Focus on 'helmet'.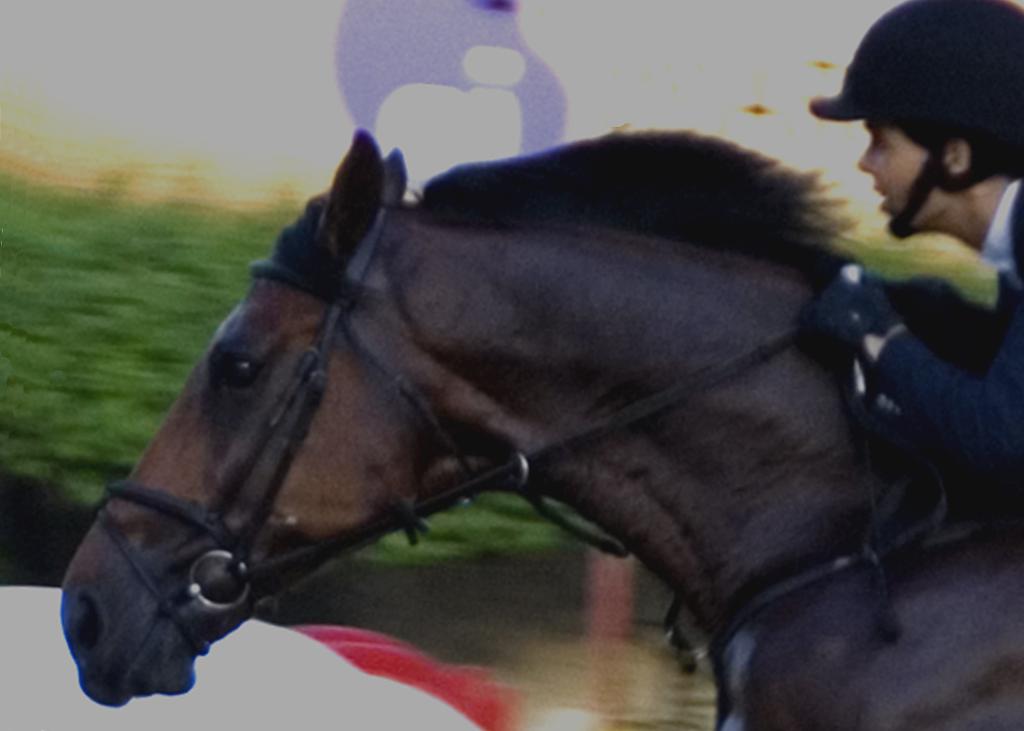
Focused at 835 10 1011 226.
